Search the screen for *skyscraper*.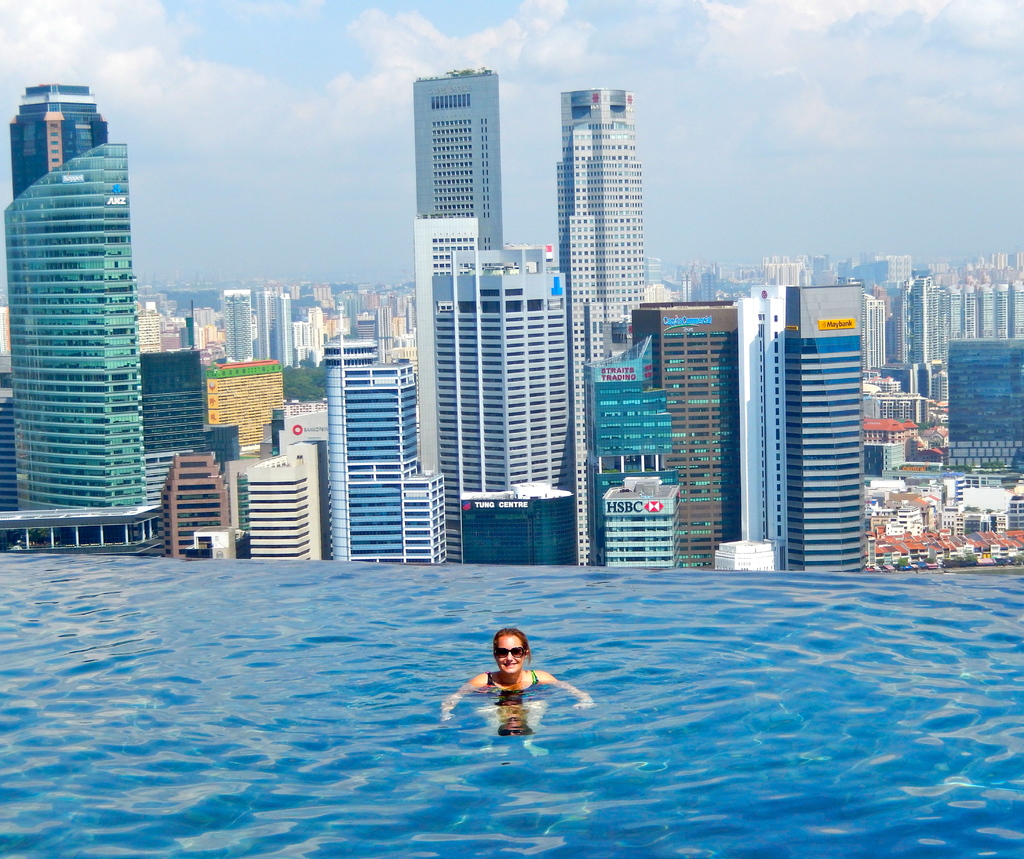
Found at (580, 316, 678, 575).
